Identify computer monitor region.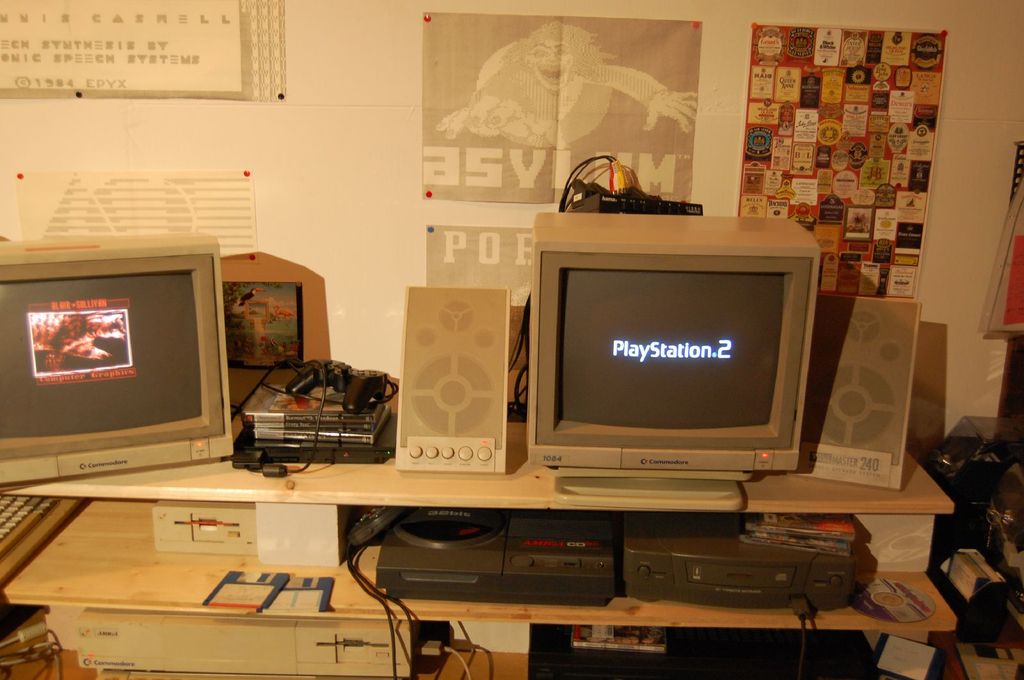
Region: 530/209/813/473.
